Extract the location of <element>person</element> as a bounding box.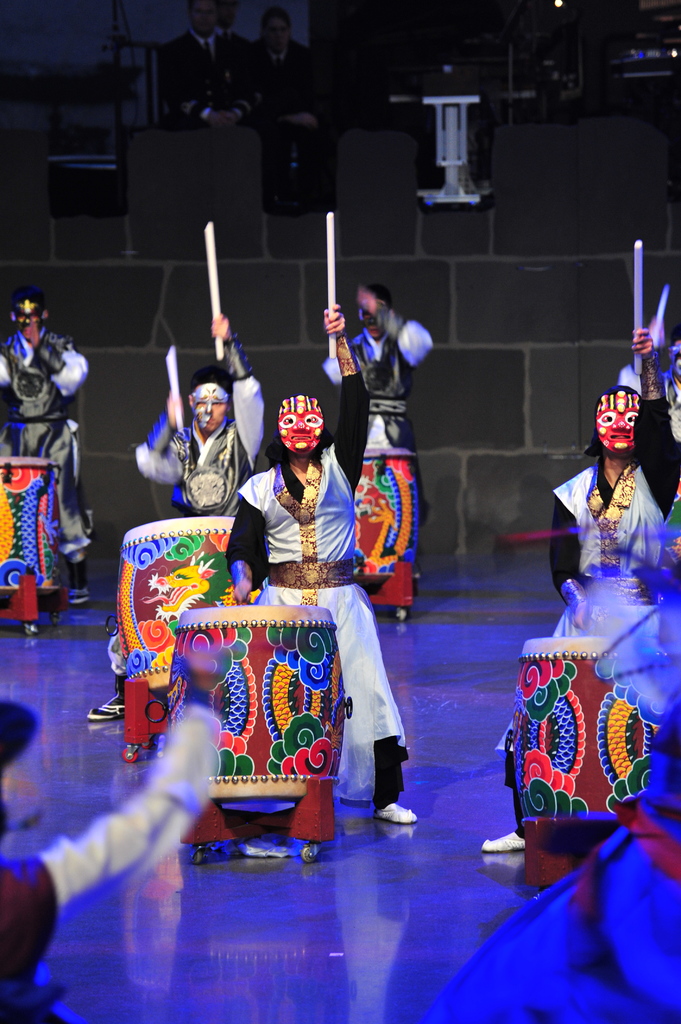
select_region(0, 282, 87, 609).
